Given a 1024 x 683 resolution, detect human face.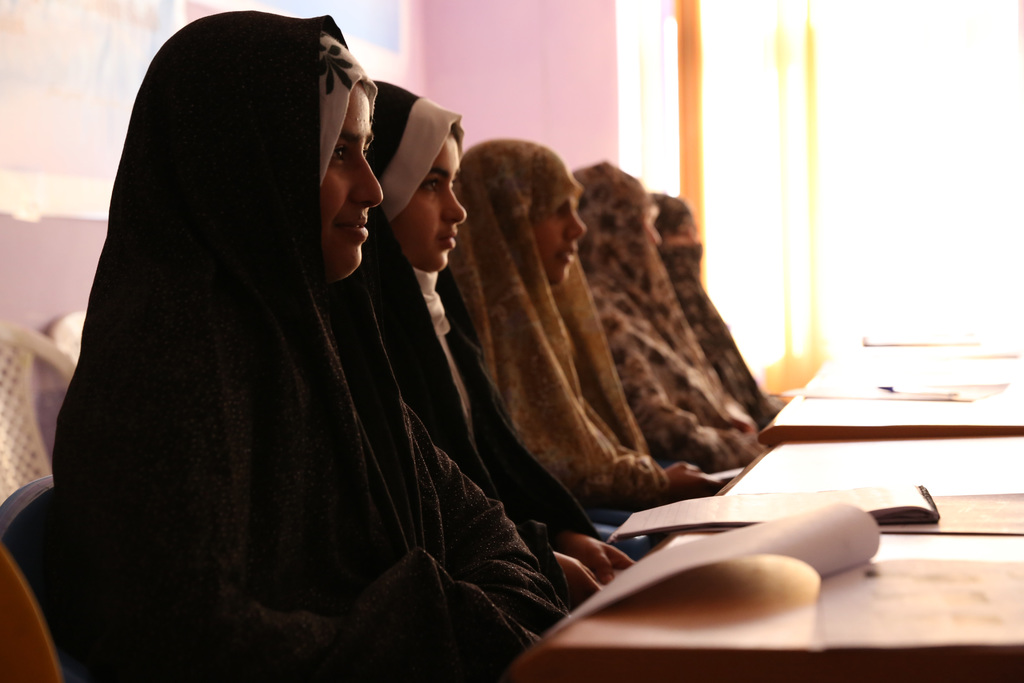
select_region(395, 131, 465, 273).
